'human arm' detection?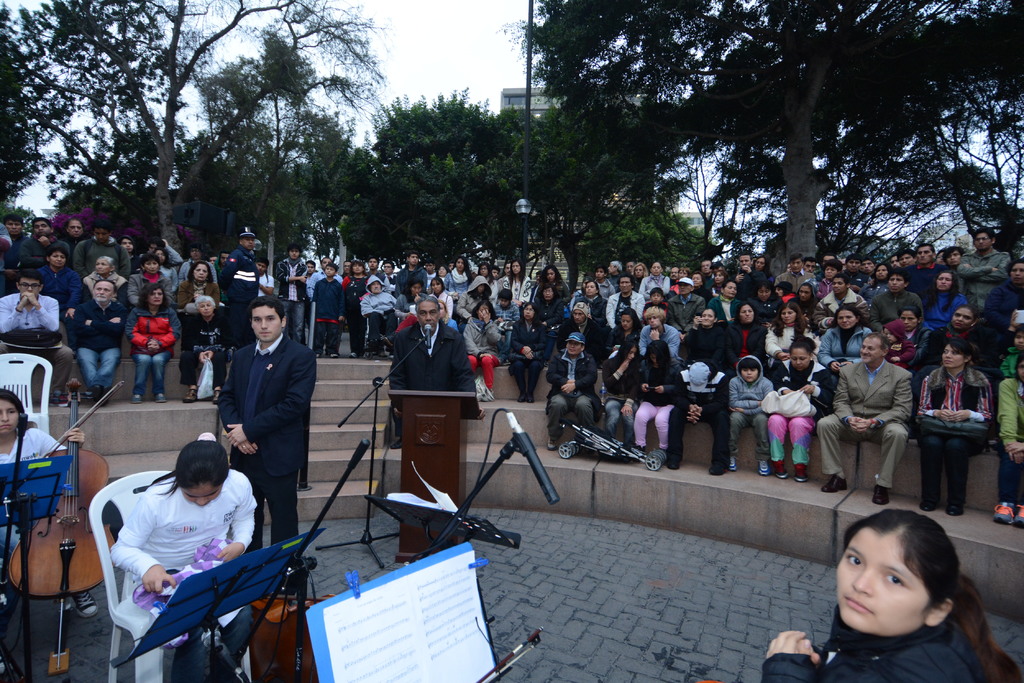
x1=150, y1=314, x2=178, y2=353
